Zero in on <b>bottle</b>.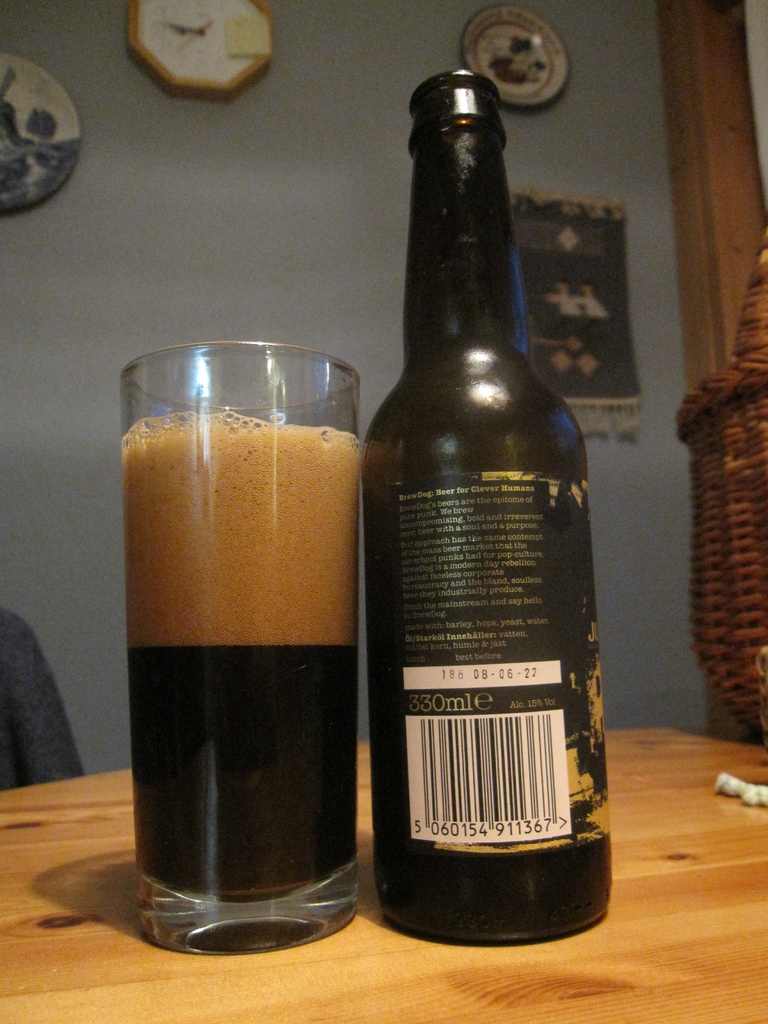
Zeroed in: select_region(355, 68, 626, 951).
